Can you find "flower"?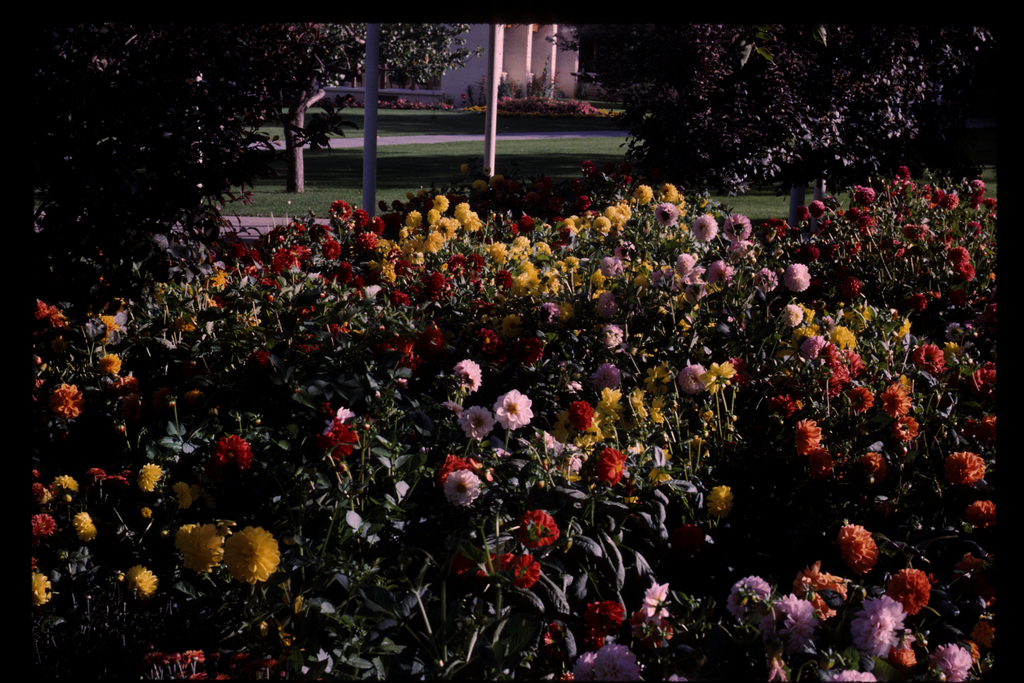
Yes, bounding box: [left=948, top=444, right=991, bottom=485].
